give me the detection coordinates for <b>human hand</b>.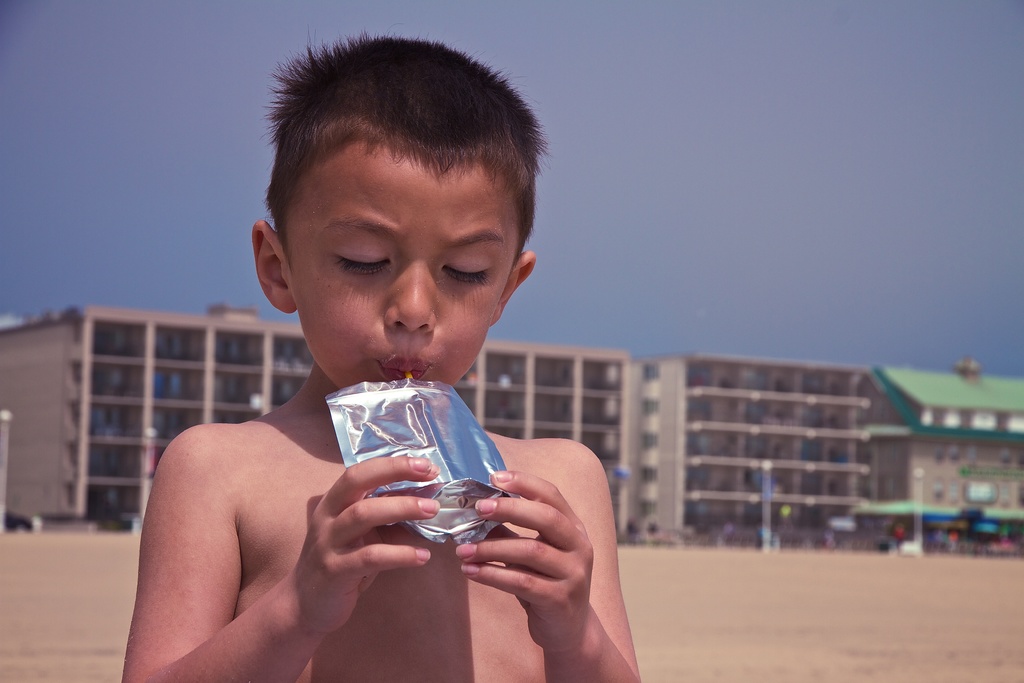
457,469,592,650.
